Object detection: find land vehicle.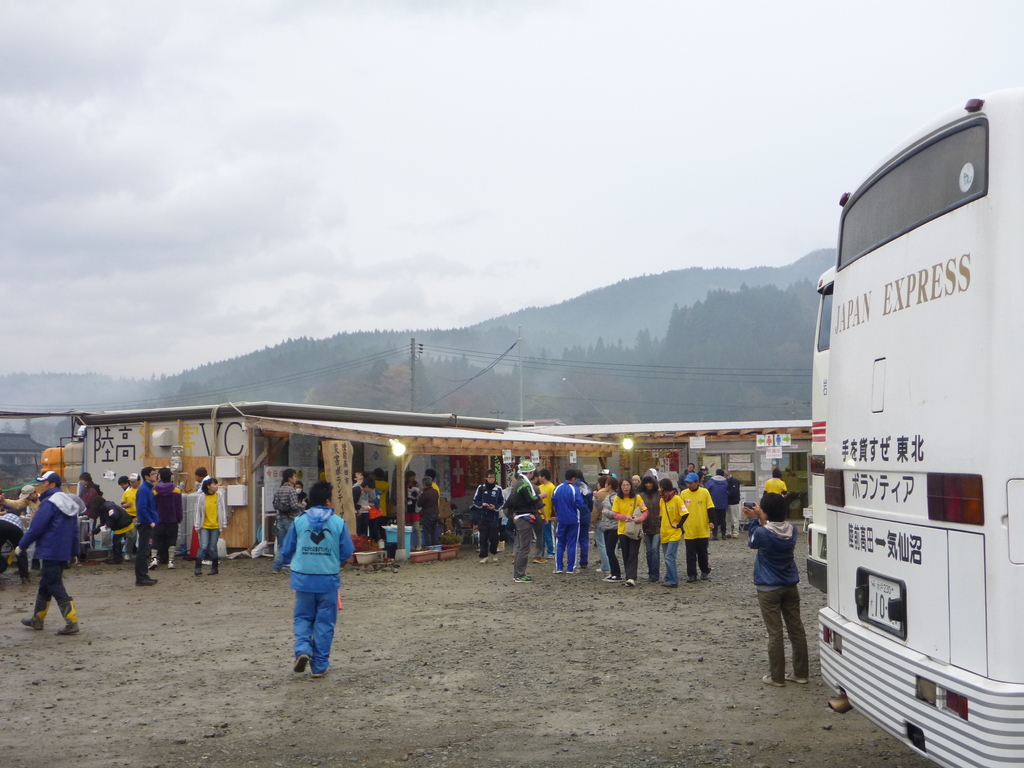
rect(817, 82, 1023, 767).
